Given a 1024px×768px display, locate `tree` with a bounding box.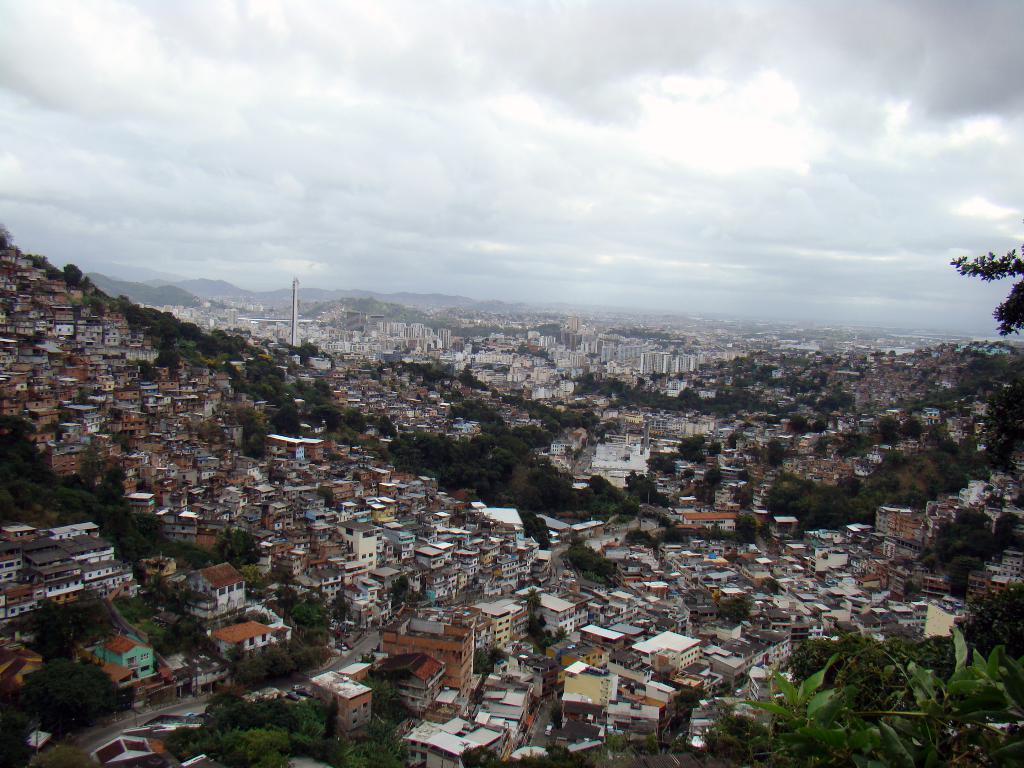
Located: 290:339:324:373.
